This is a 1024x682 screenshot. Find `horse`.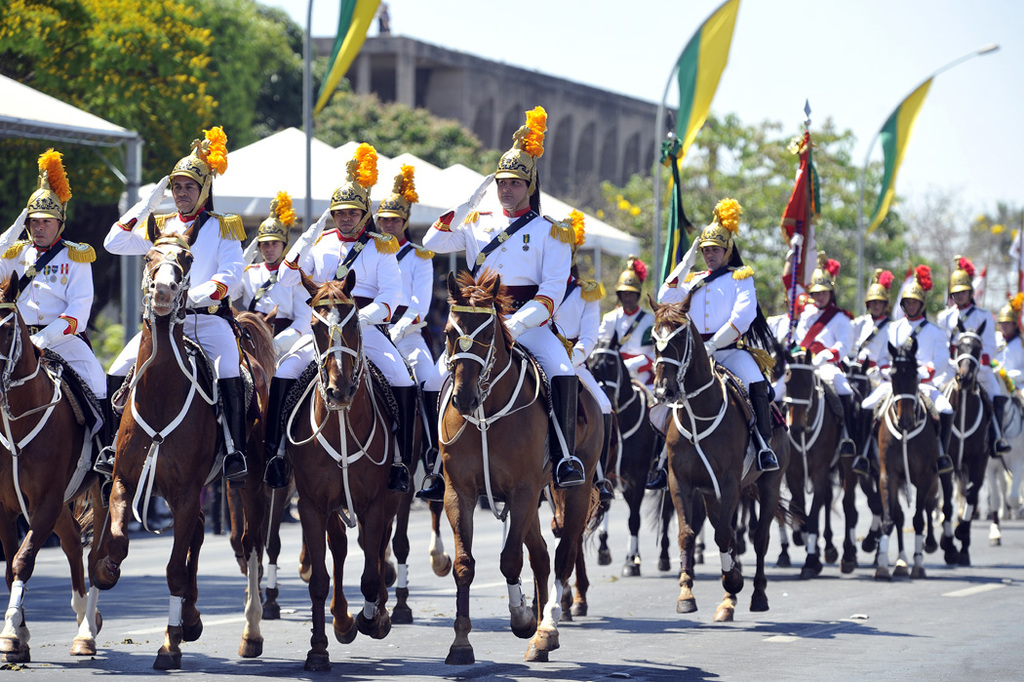
Bounding box: rect(646, 299, 796, 627).
